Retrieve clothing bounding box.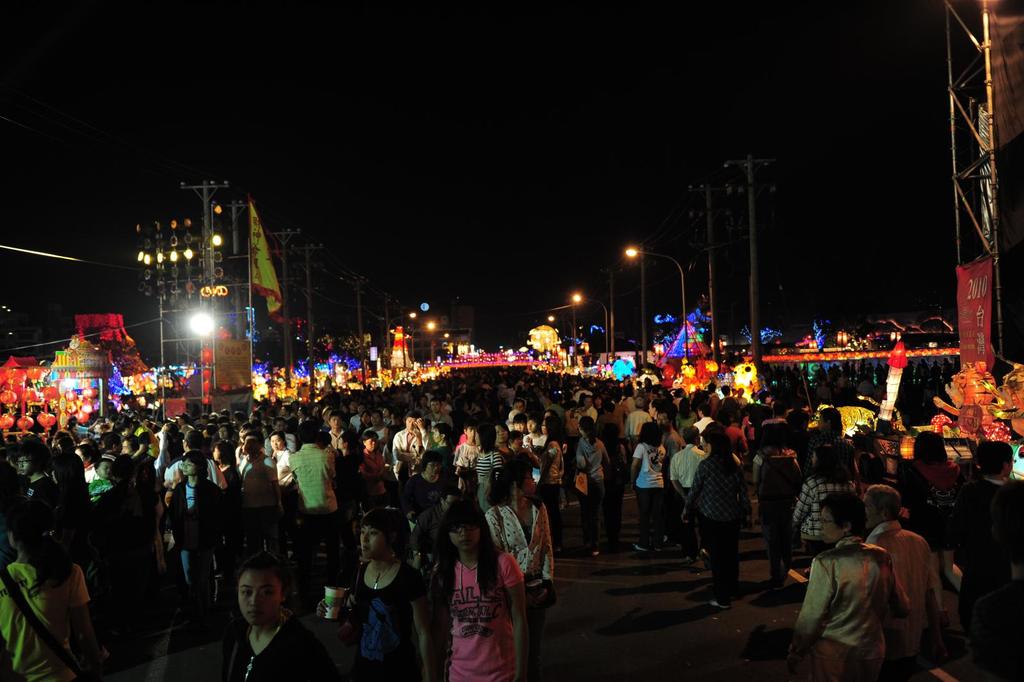
Bounding box: pyautogui.locateOnScreen(688, 446, 743, 606).
